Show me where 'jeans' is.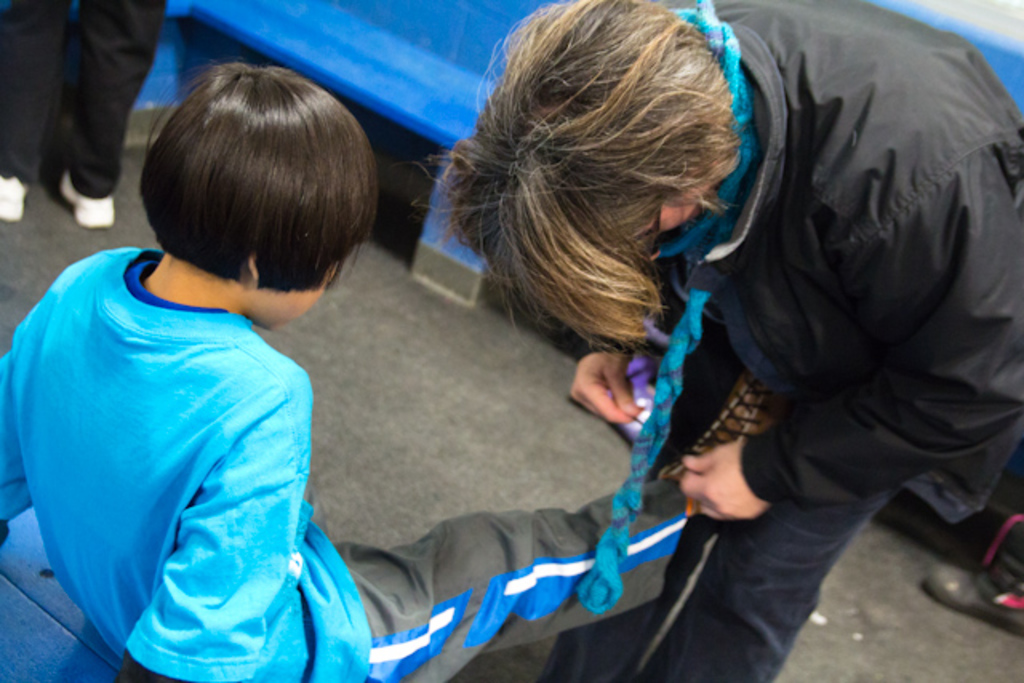
'jeans' is at {"x1": 538, "y1": 325, "x2": 901, "y2": 681}.
